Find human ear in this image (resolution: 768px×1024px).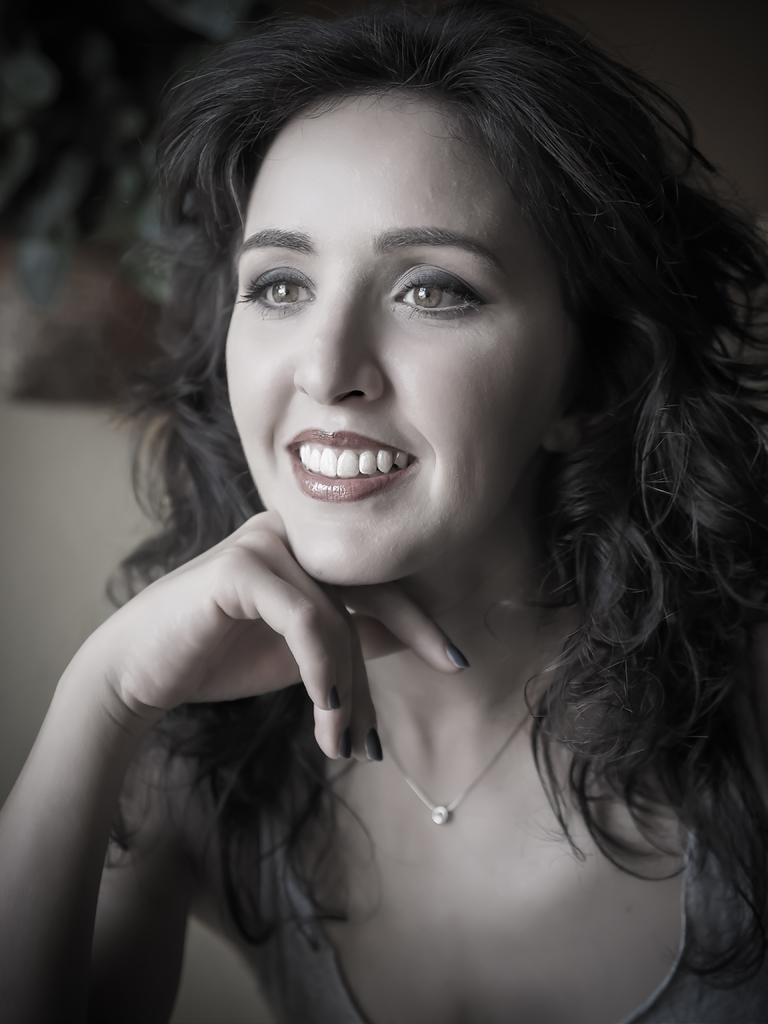
x1=538, y1=367, x2=622, y2=450.
